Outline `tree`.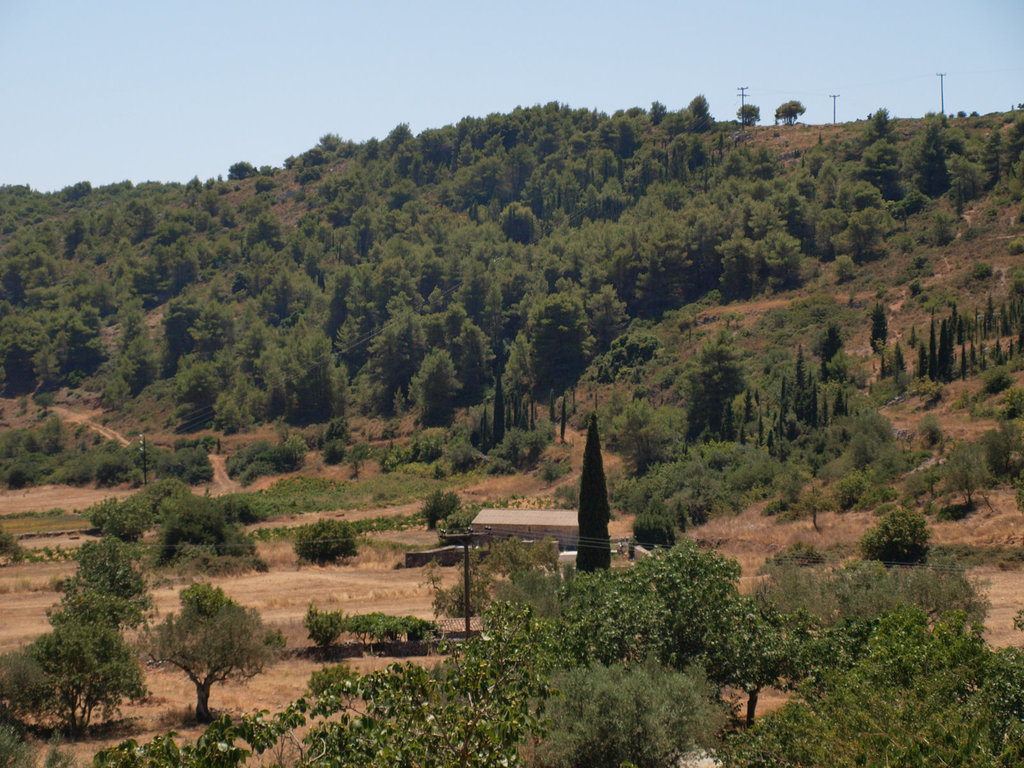
Outline: region(856, 506, 926, 566).
